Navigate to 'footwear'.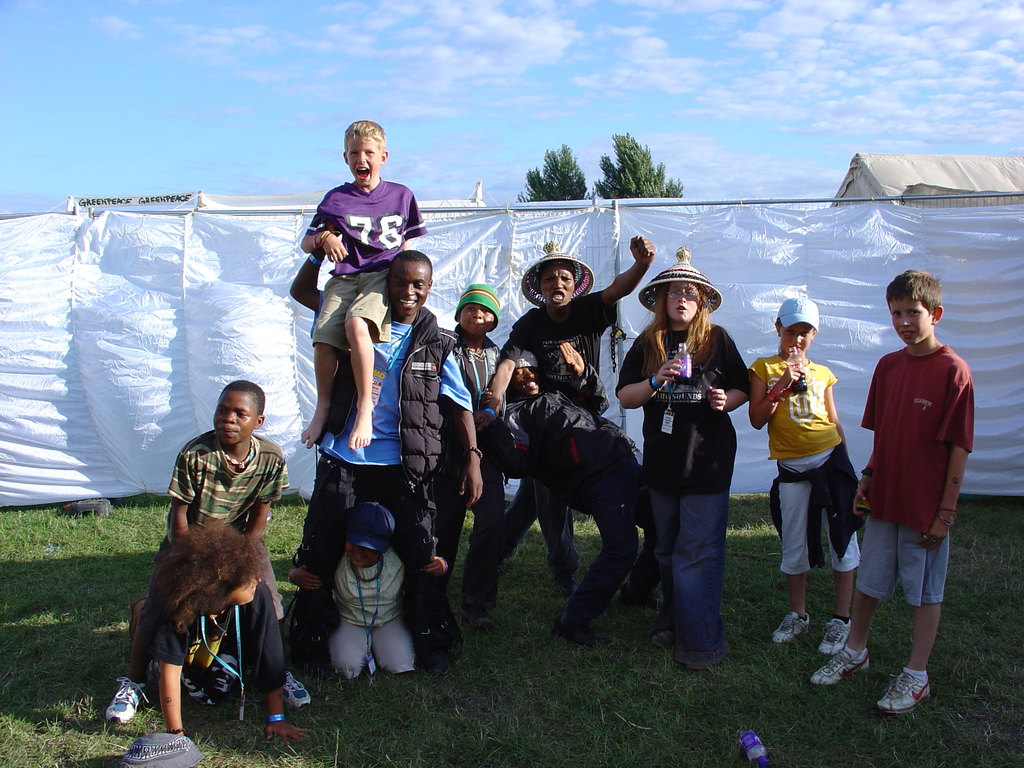
Navigation target: l=626, t=586, r=662, b=613.
